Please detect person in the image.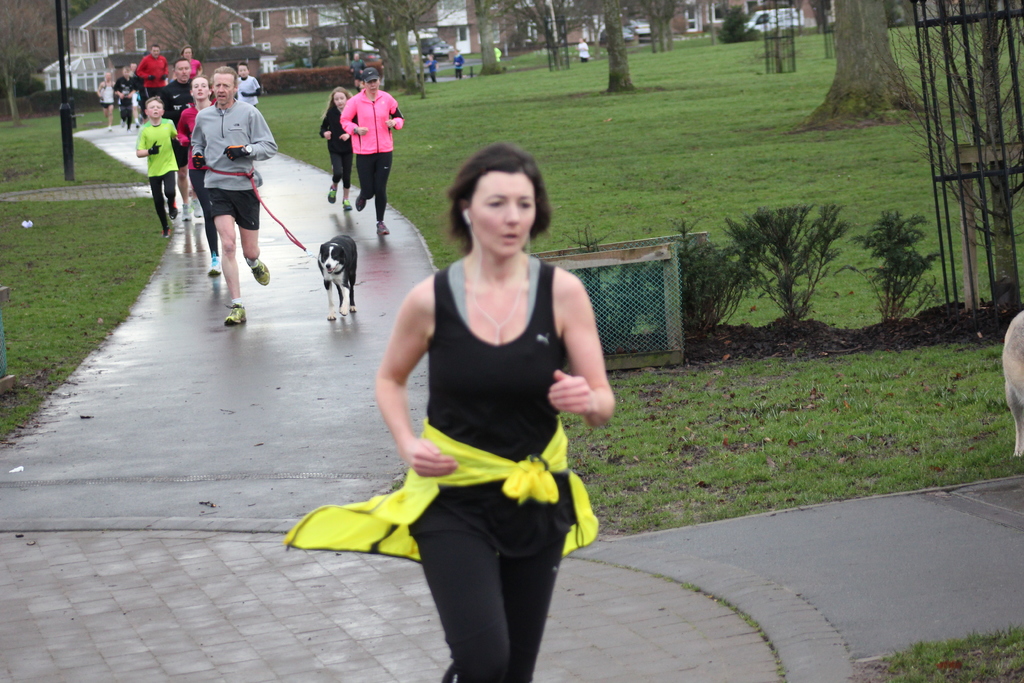
{"x1": 576, "y1": 37, "x2": 591, "y2": 64}.
